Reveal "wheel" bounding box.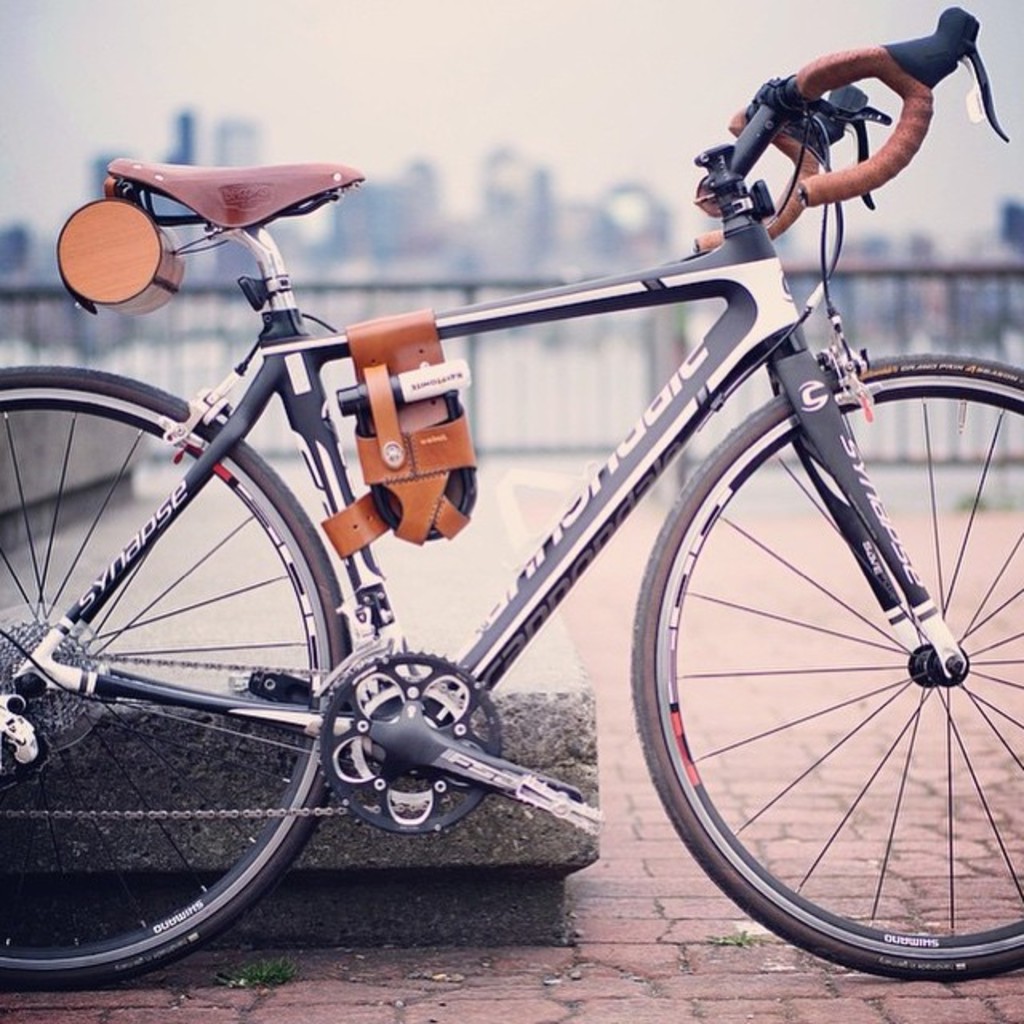
Revealed: bbox(0, 363, 349, 990).
